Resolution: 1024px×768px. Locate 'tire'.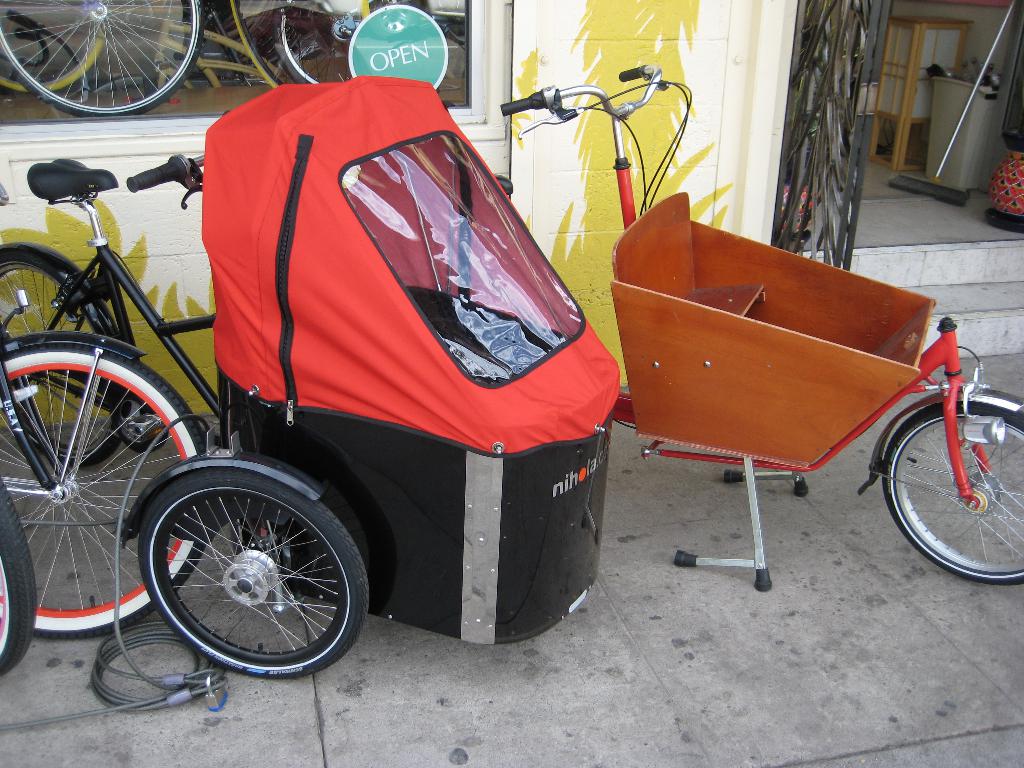
x1=877, y1=390, x2=1023, y2=593.
